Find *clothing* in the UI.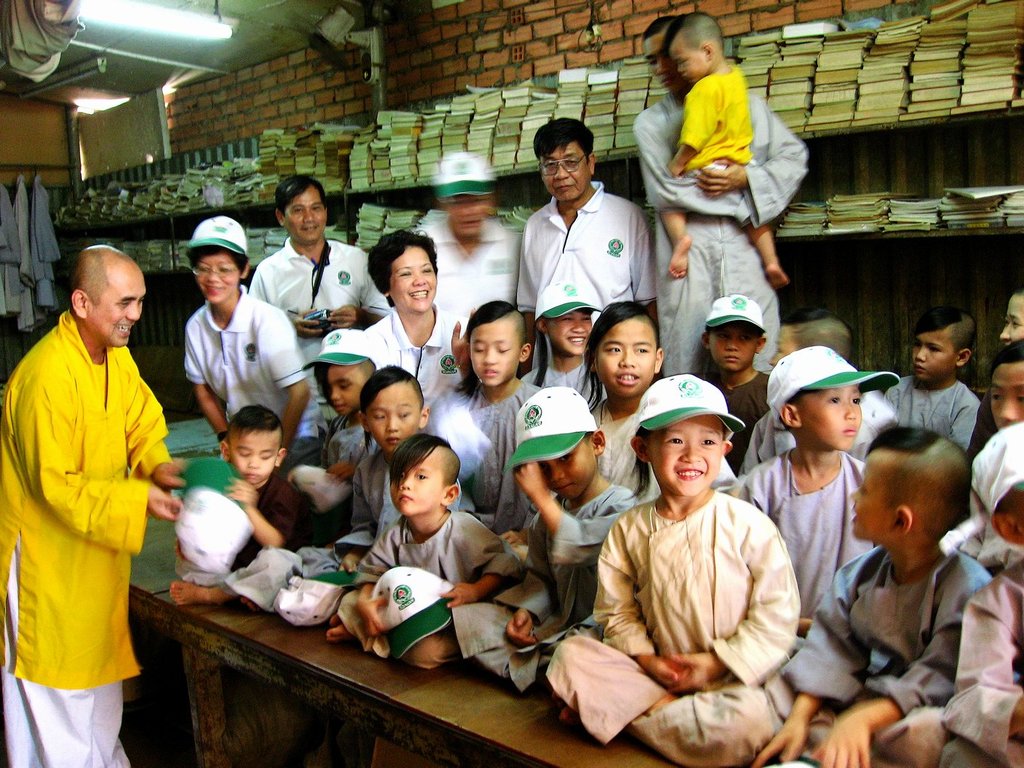
UI element at bbox=(784, 538, 997, 761).
